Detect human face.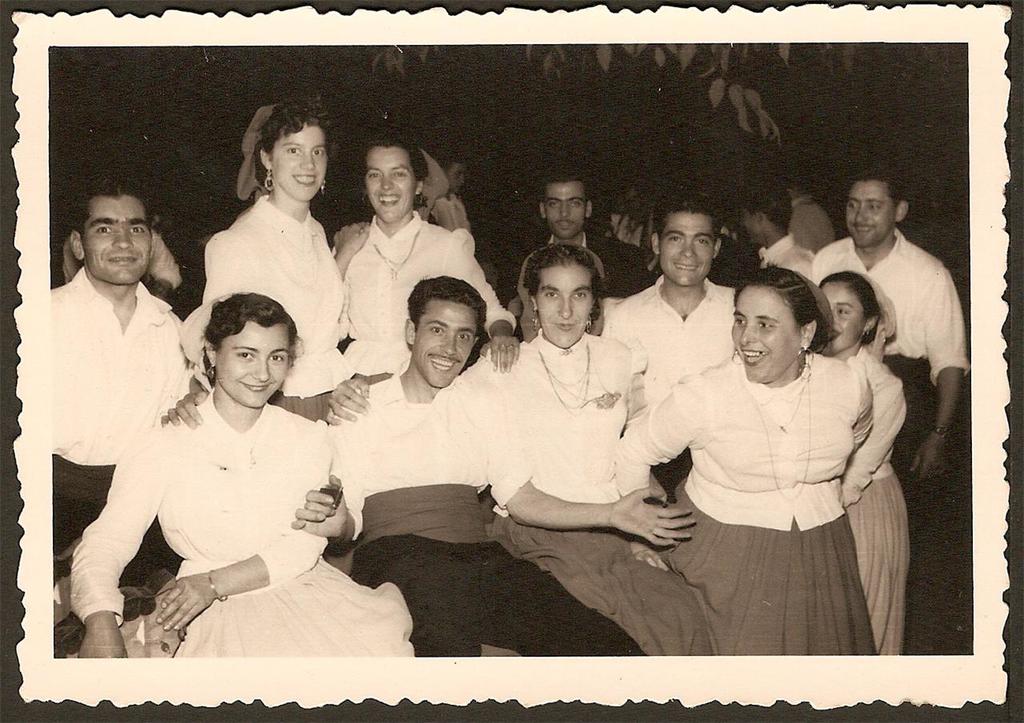
Detected at [539,272,593,347].
